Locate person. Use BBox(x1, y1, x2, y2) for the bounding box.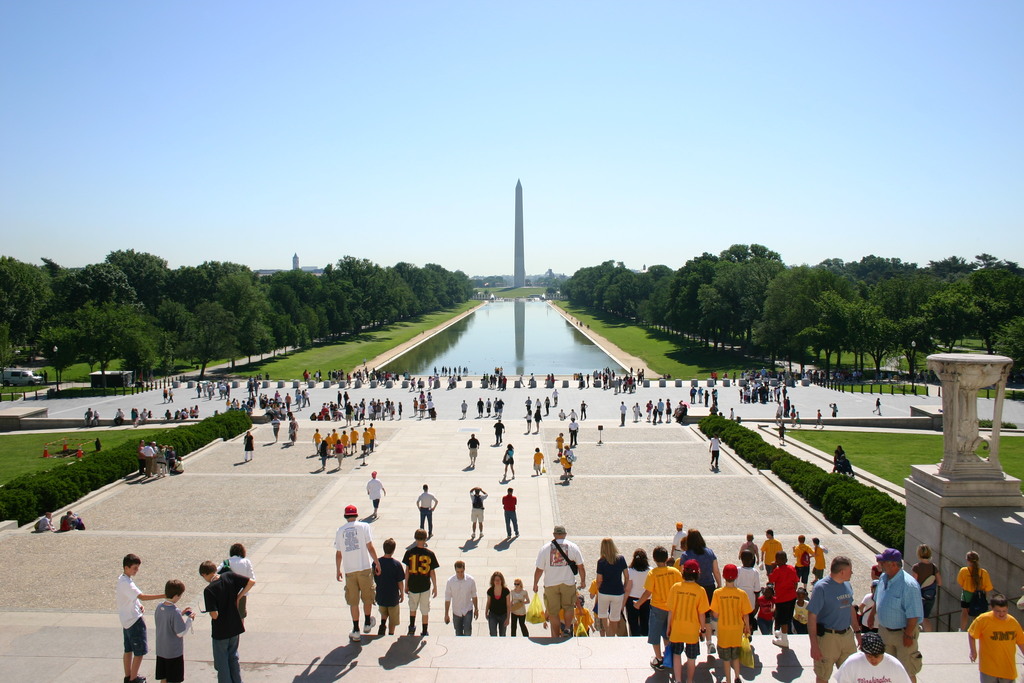
BBox(812, 409, 824, 429).
